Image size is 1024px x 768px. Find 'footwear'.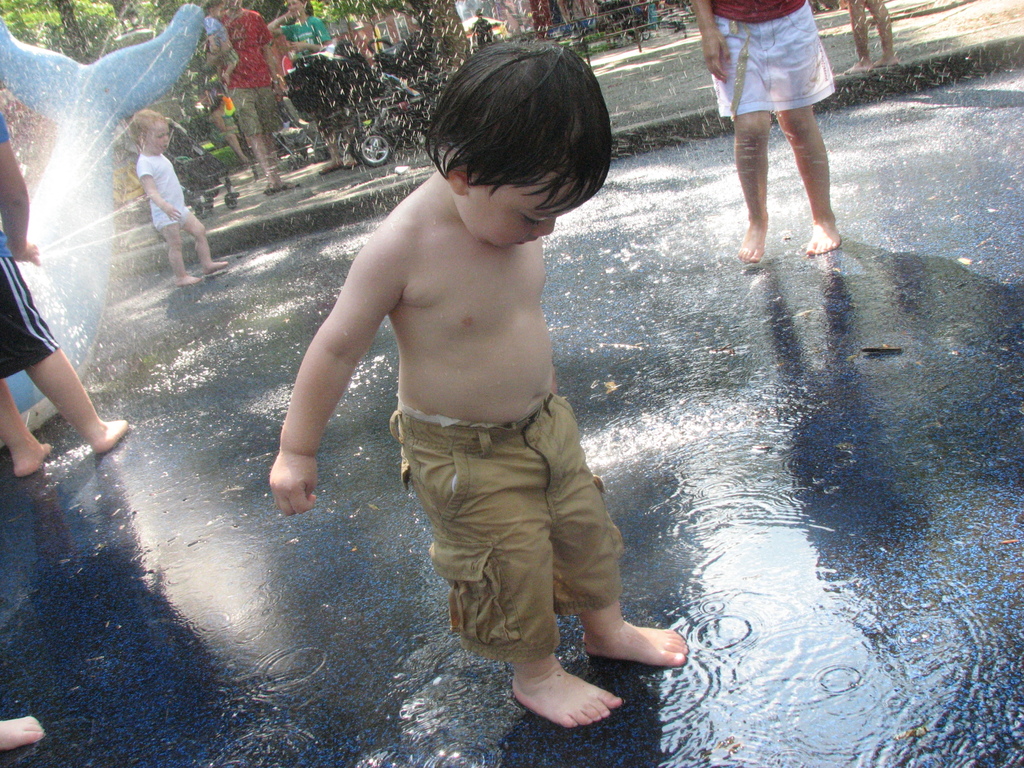
x1=346 y1=152 x2=374 y2=167.
